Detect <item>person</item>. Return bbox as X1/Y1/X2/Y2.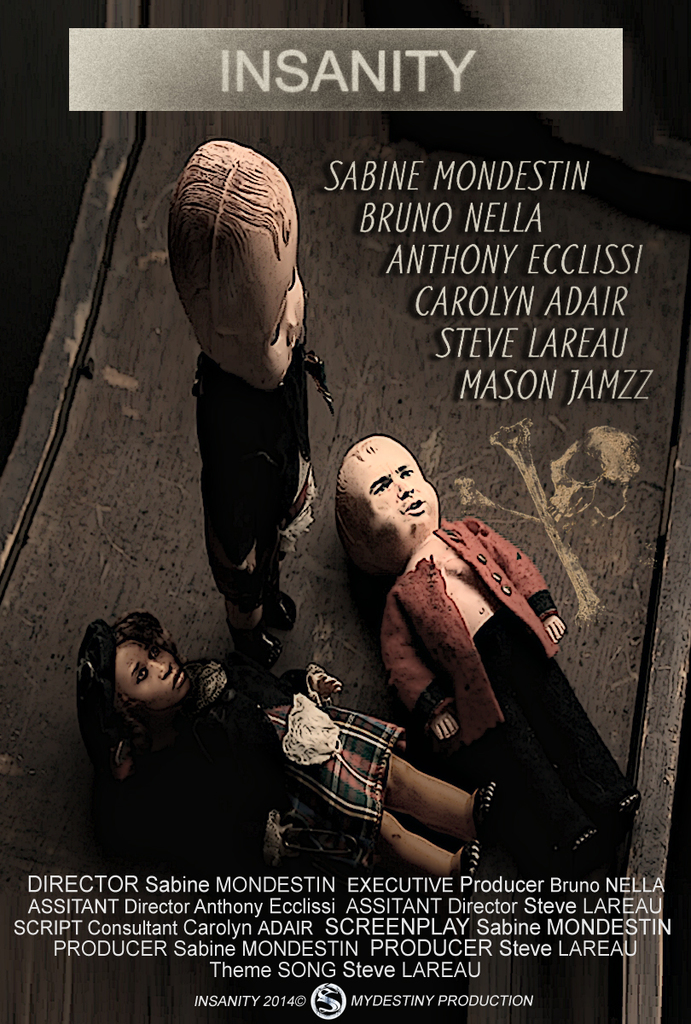
329/429/657/876.
